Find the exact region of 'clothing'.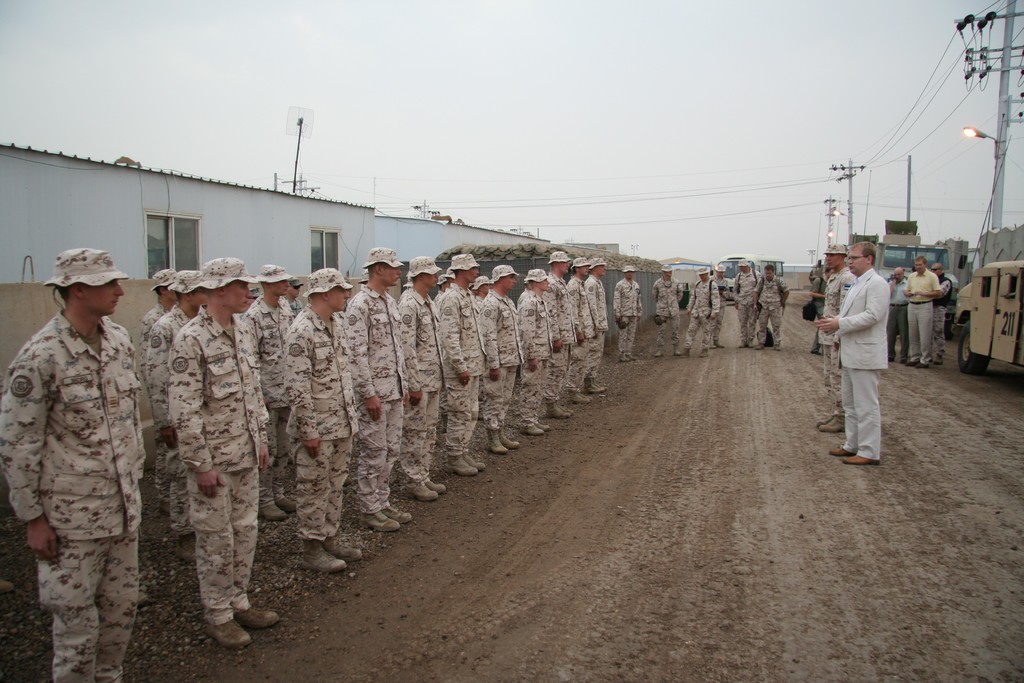
Exact region: select_region(684, 277, 719, 347).
